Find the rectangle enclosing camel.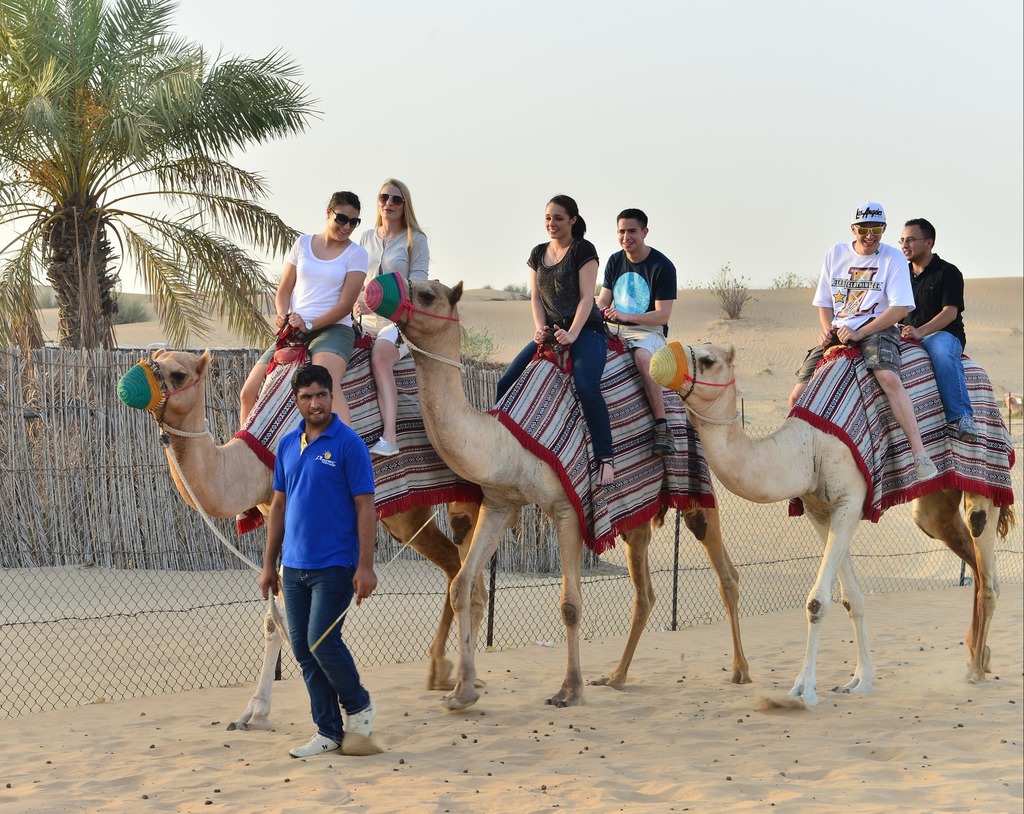
locate(656, 321, 1021, 708).
